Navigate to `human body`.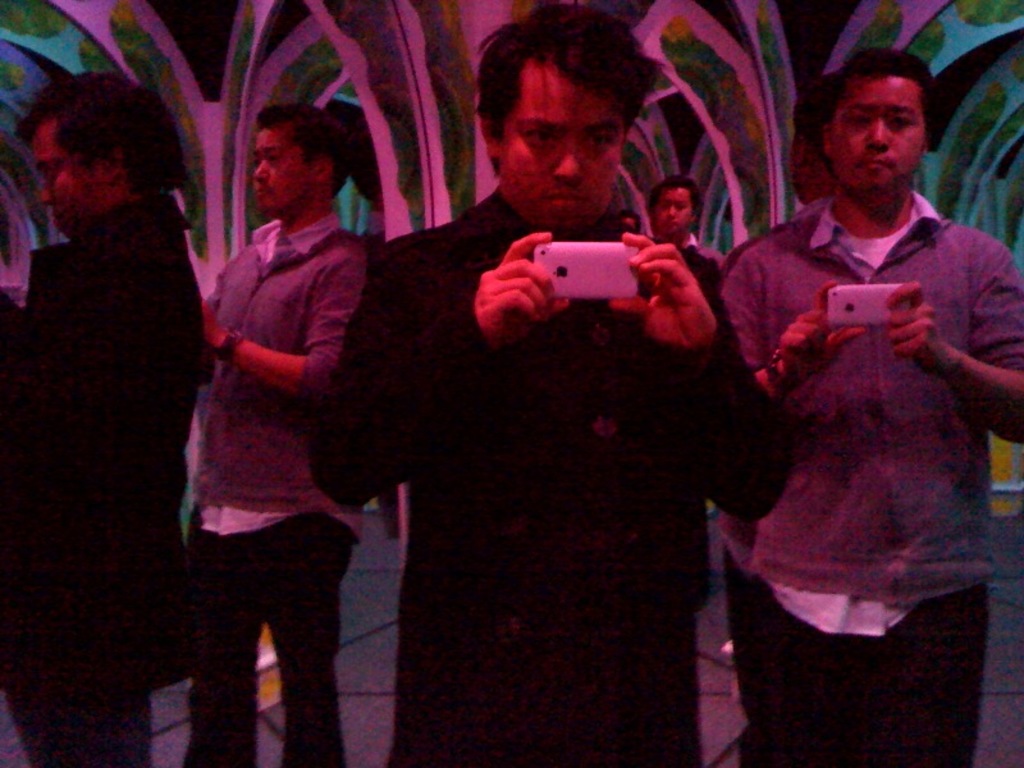
Navigation target: [308,184,726,767].
